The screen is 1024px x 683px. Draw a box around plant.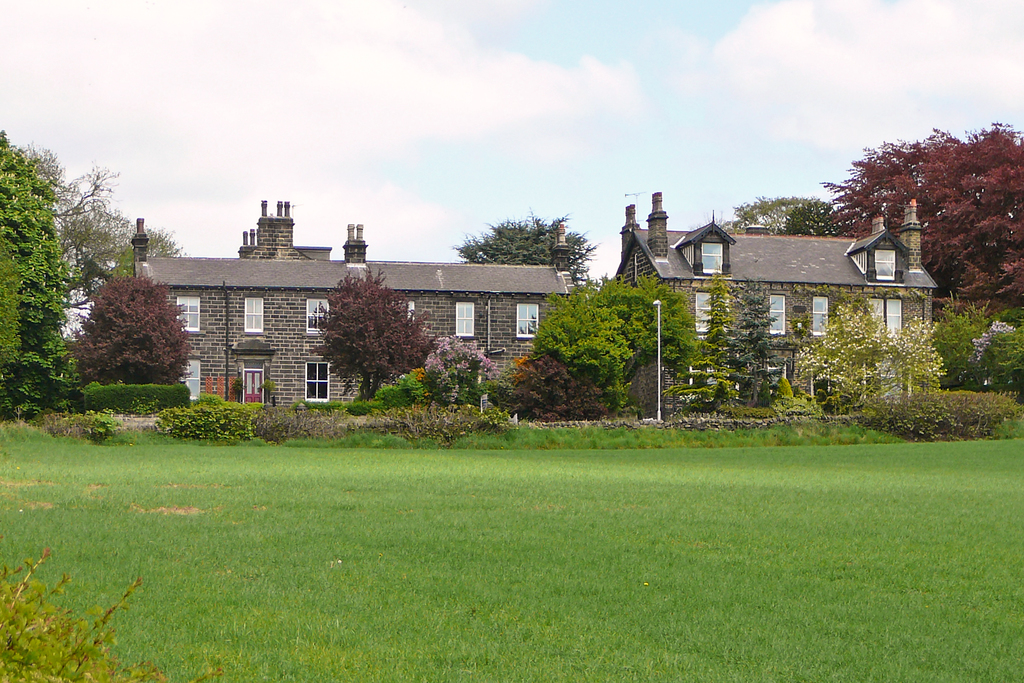
<box>515,359,601,431</box>.
